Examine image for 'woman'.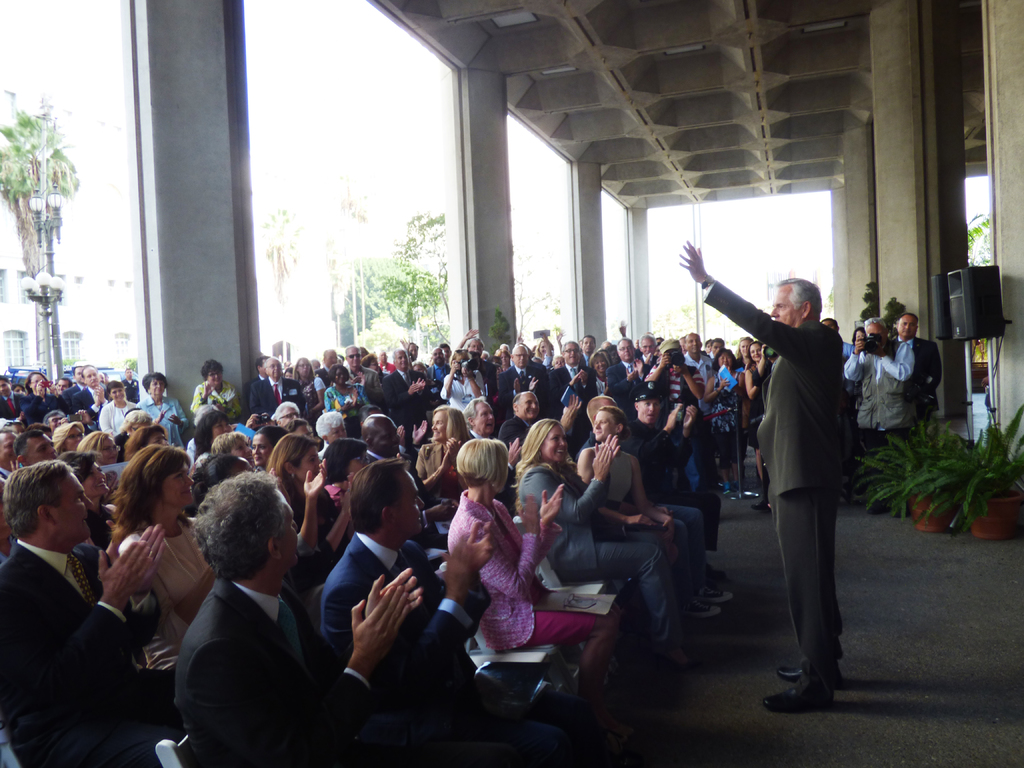
Examination result: 438,436,635,746.
